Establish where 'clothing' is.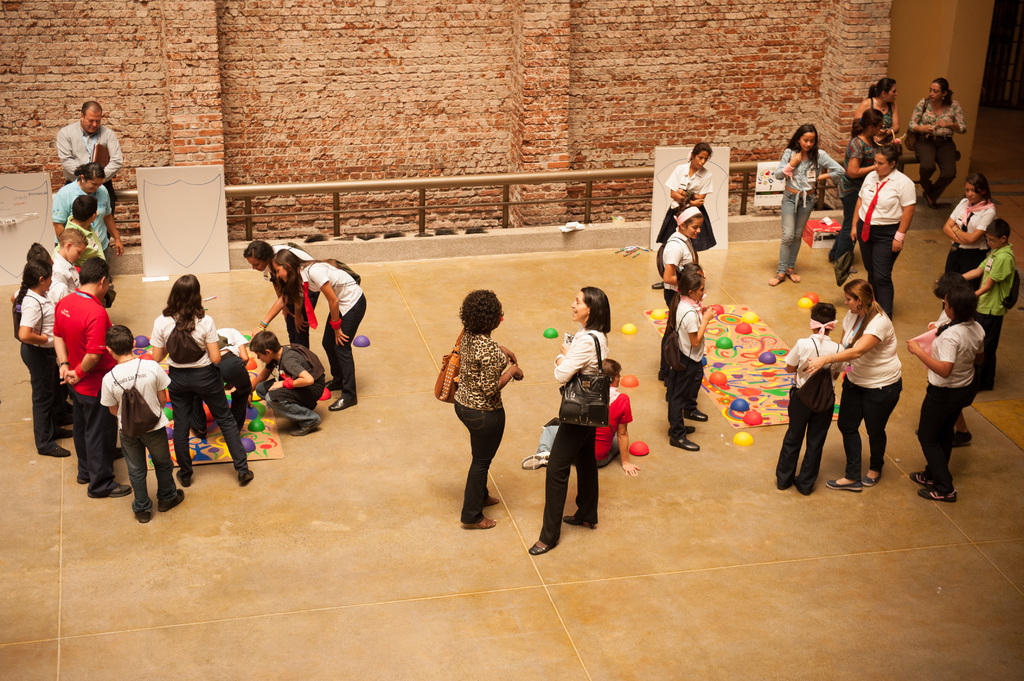
Established at Rect(52, 254, 86, 303).
